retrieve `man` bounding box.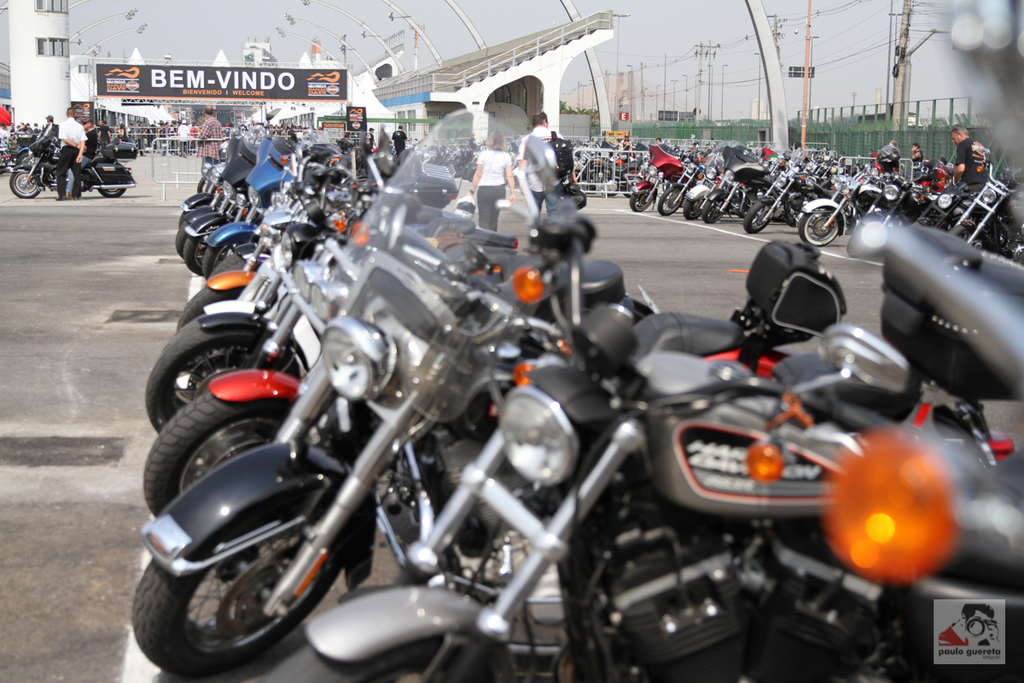
Bounding box: region(67, 119, 96, 197).
